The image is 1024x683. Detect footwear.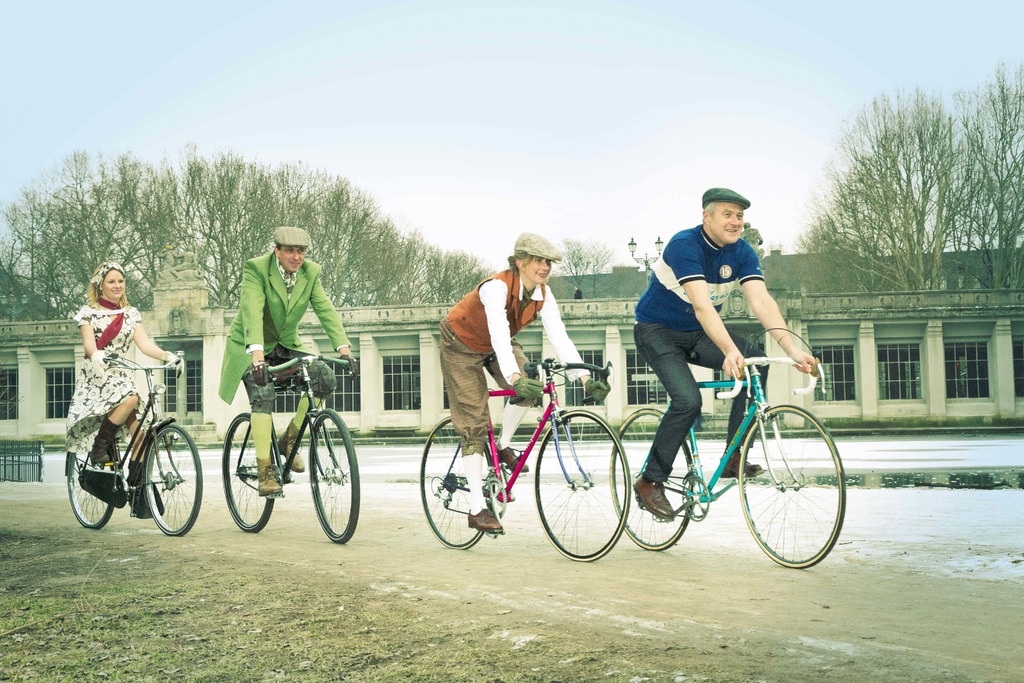
Detection: 274, 423, 304, 472.
